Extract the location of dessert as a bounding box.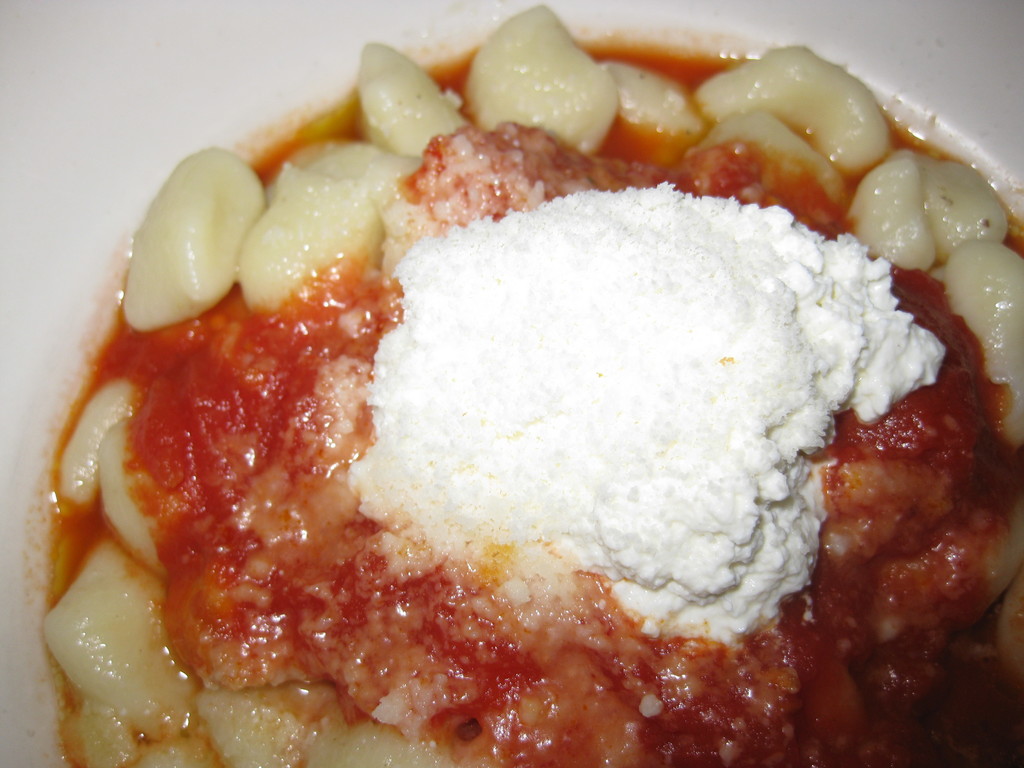
crop(79, 699, 136, 760).
